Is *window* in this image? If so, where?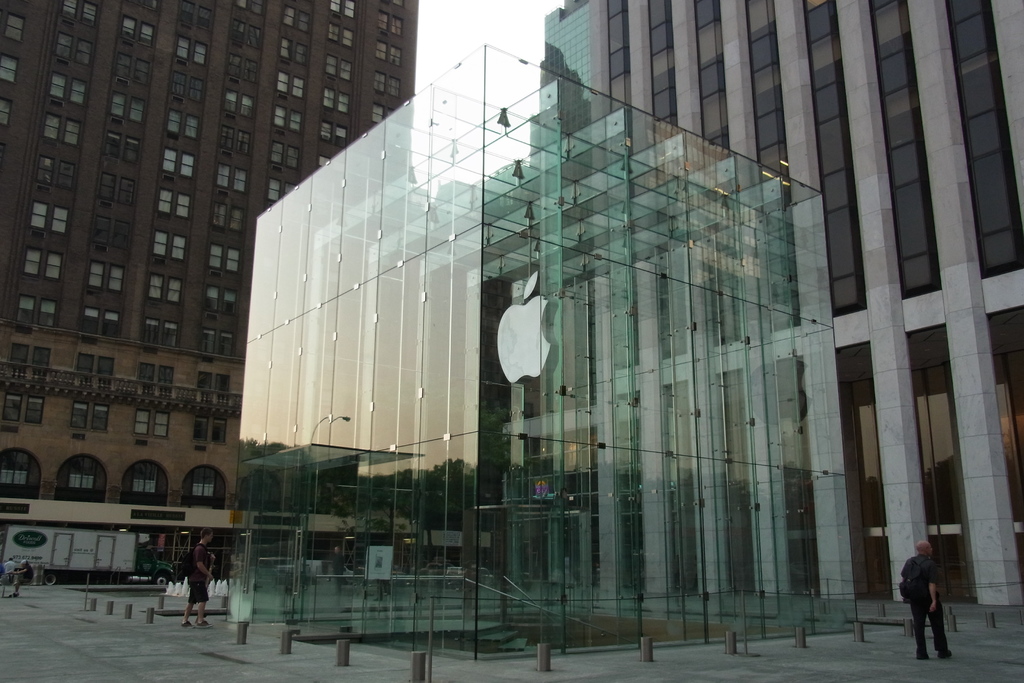
Yes, at box(138, 25, 158, 53).
